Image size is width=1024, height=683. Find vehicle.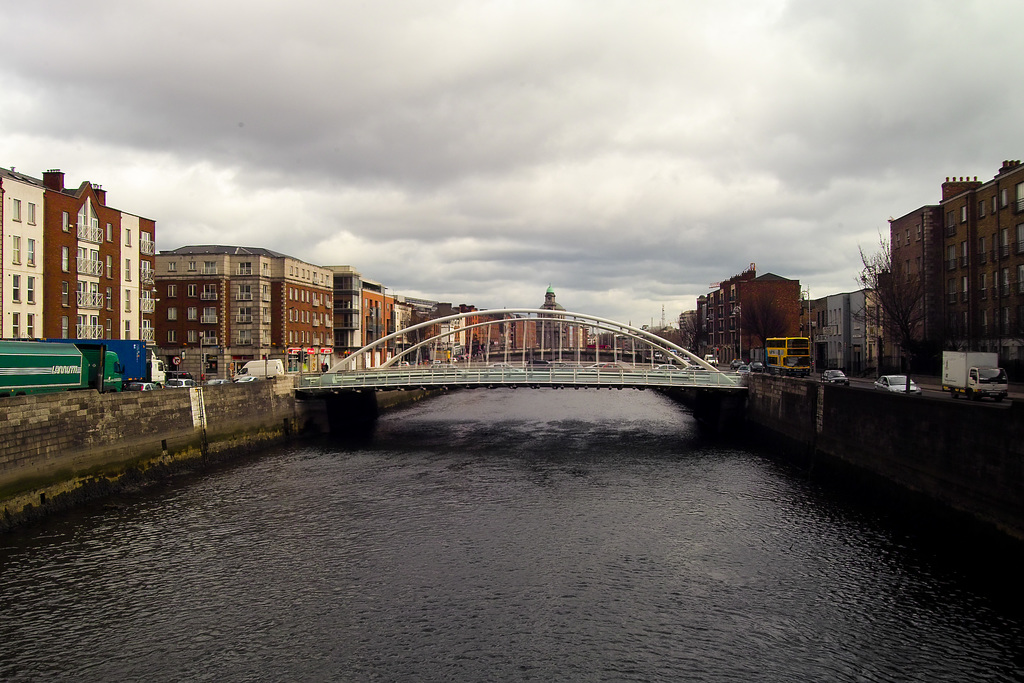
bbox(0, 339, 122, 393).
